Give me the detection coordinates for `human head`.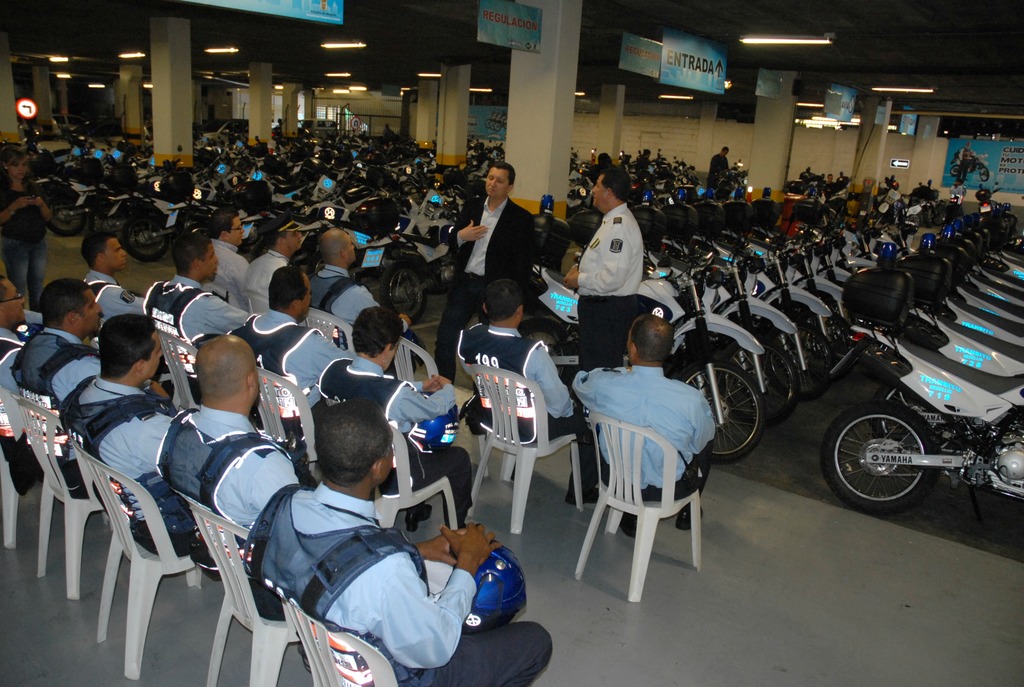
Rect(1, 143, 32, 177).
